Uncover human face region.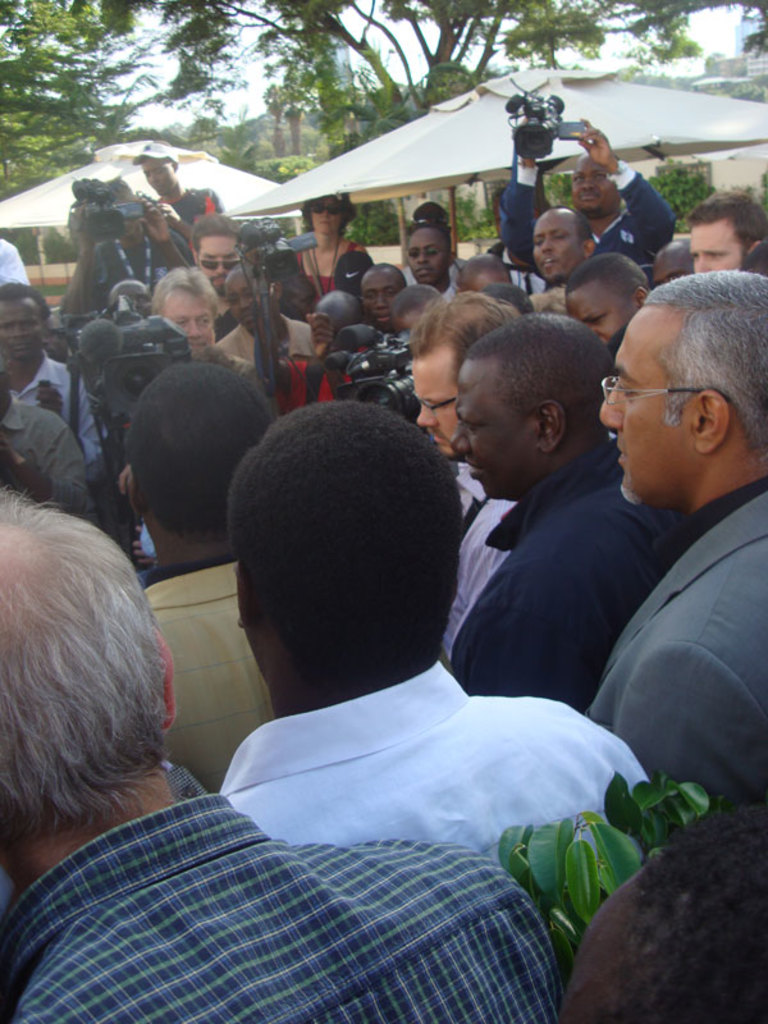
Uncovered: <box>571,159,620,220</box>.
